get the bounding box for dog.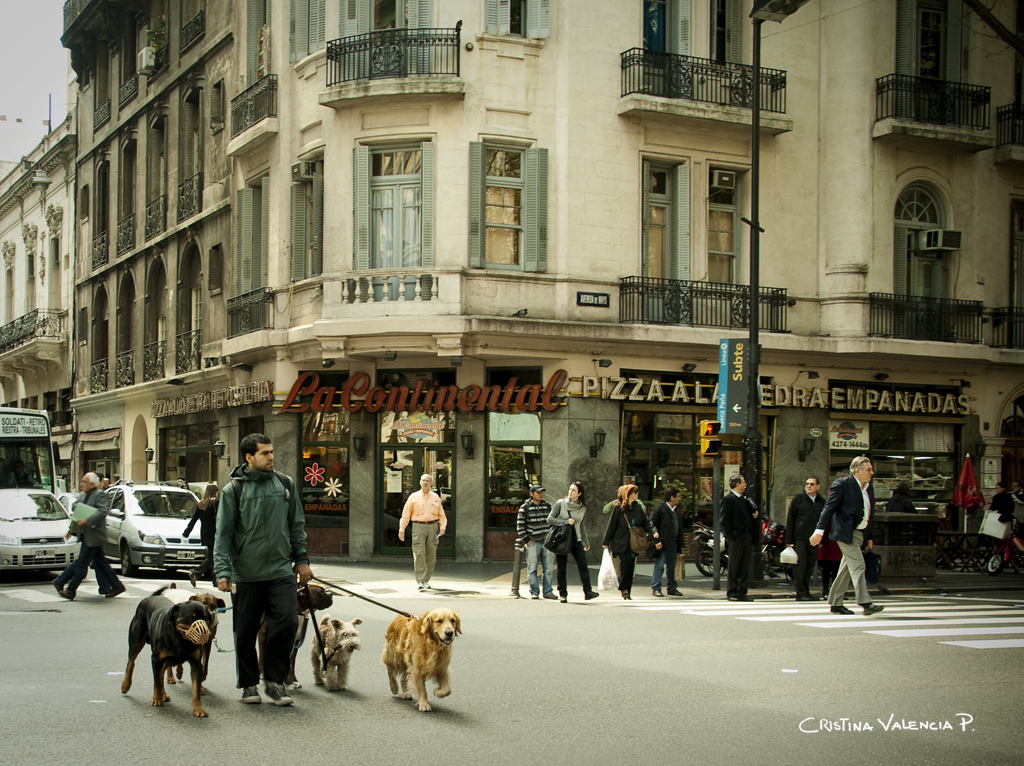
161, 582, 220, 684.
